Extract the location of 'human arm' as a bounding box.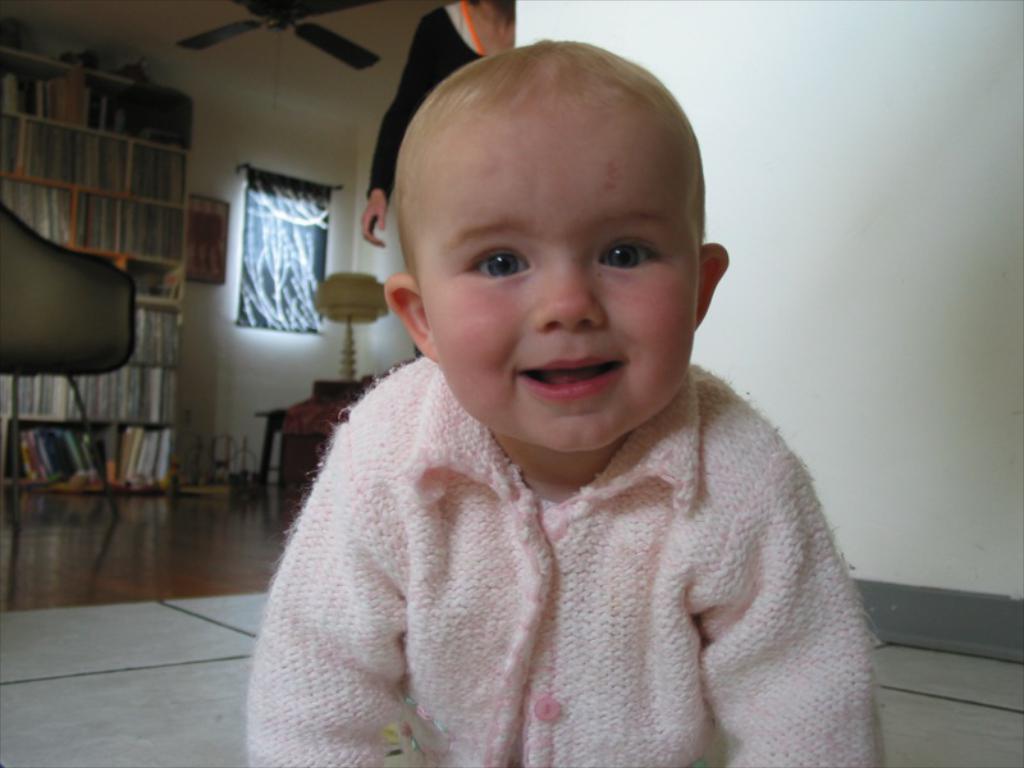
select_region(250, 424, 412, 767).
